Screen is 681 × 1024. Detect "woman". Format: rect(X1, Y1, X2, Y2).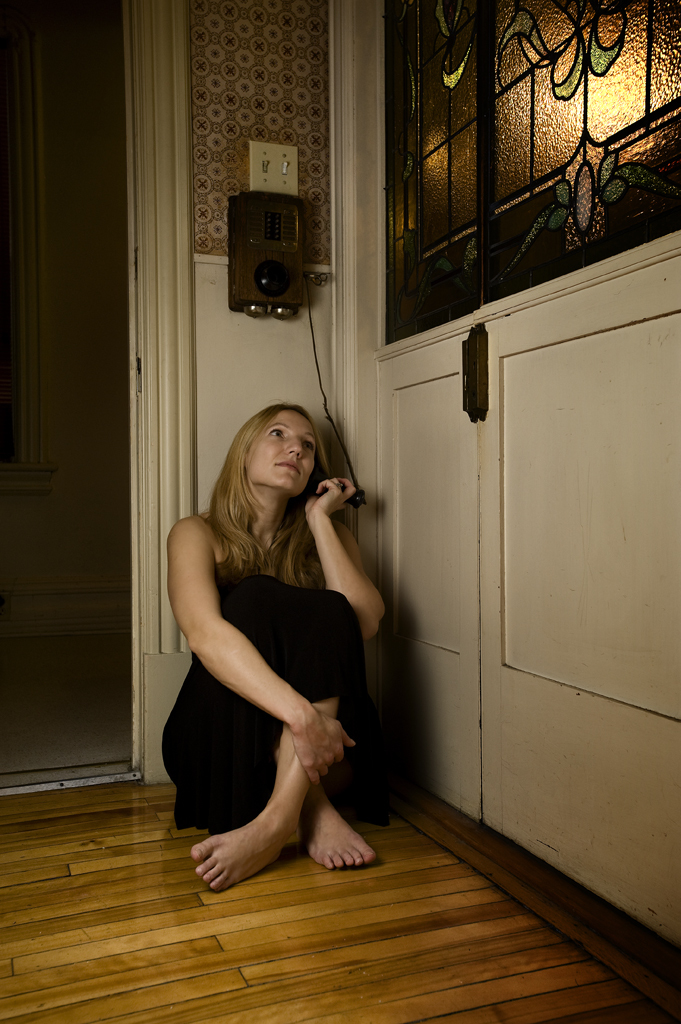
rect(162, 382, 397, 883).
